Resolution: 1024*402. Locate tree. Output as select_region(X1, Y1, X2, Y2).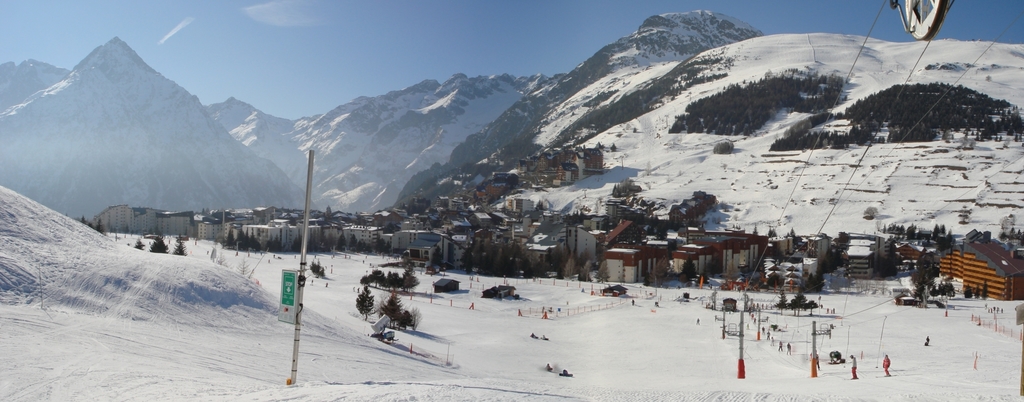
select_region(780, 296, 786, 308).
